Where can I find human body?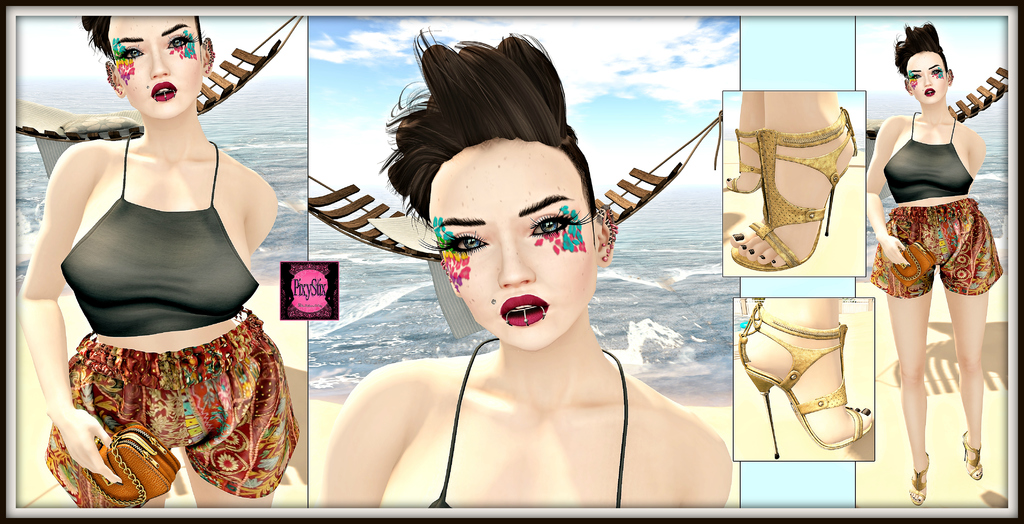
You can find it at bbox(320, 354, 730, 506).
